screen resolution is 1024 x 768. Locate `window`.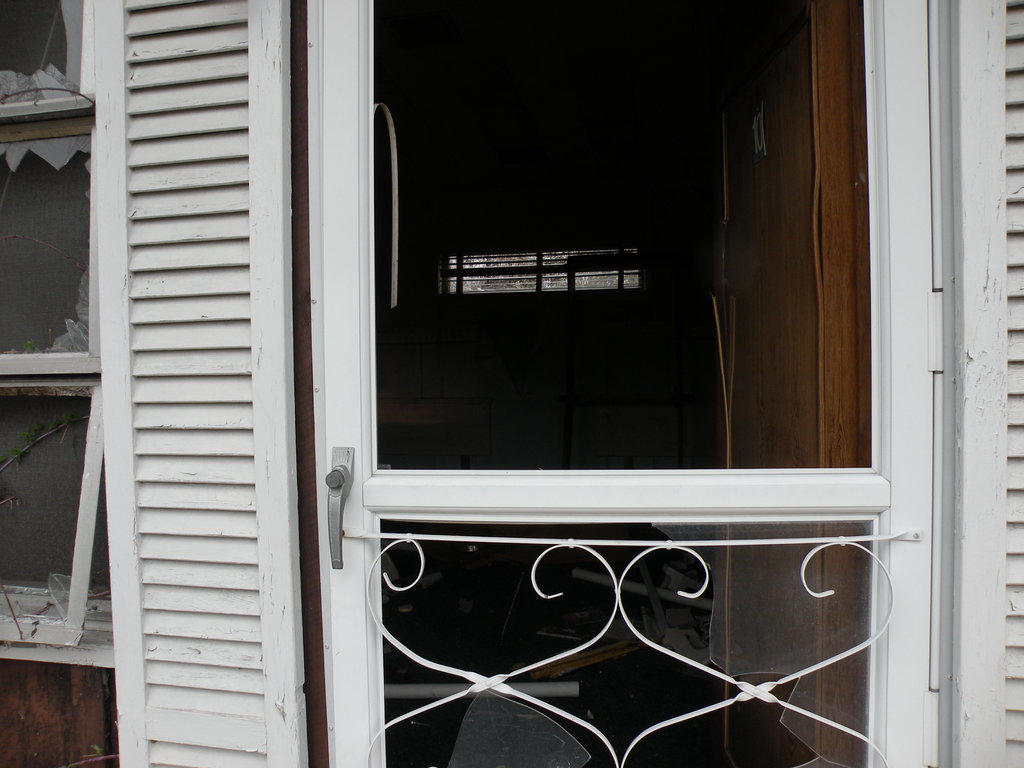
{"x1": 0, "y1": 115, "x2": 97, "y2": 379}.
